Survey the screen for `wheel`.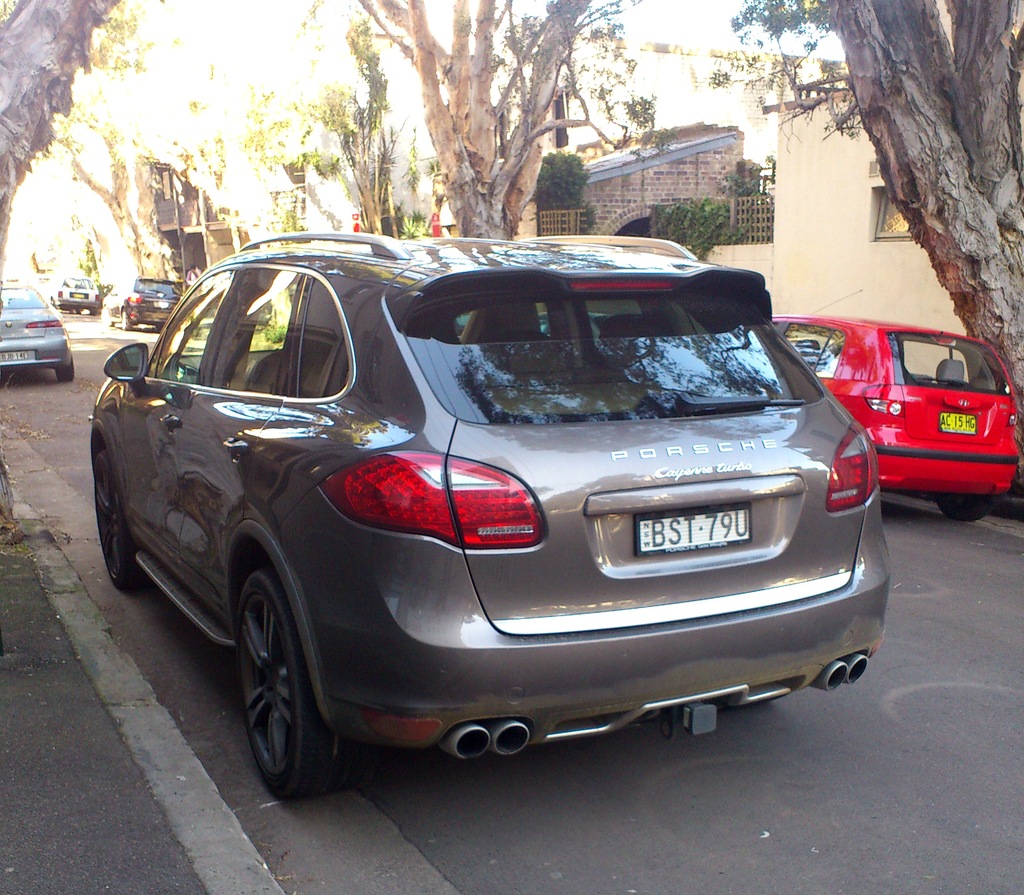
Survey found: left=120, top=309, right=131, bottom=330.
